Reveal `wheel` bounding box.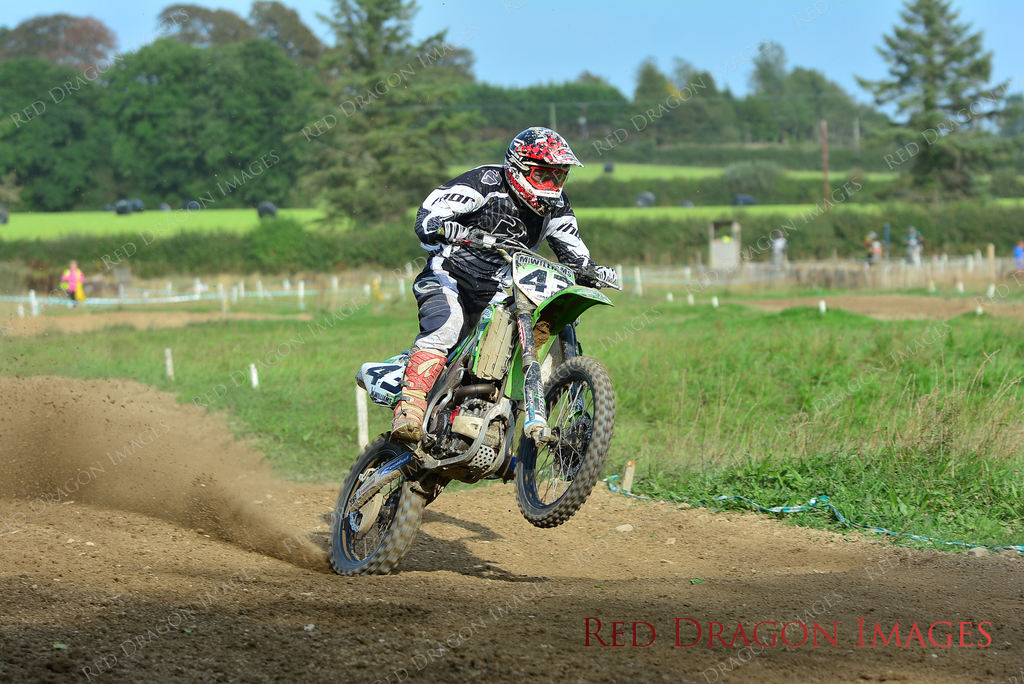
Revealed: 326,418,445,580.
